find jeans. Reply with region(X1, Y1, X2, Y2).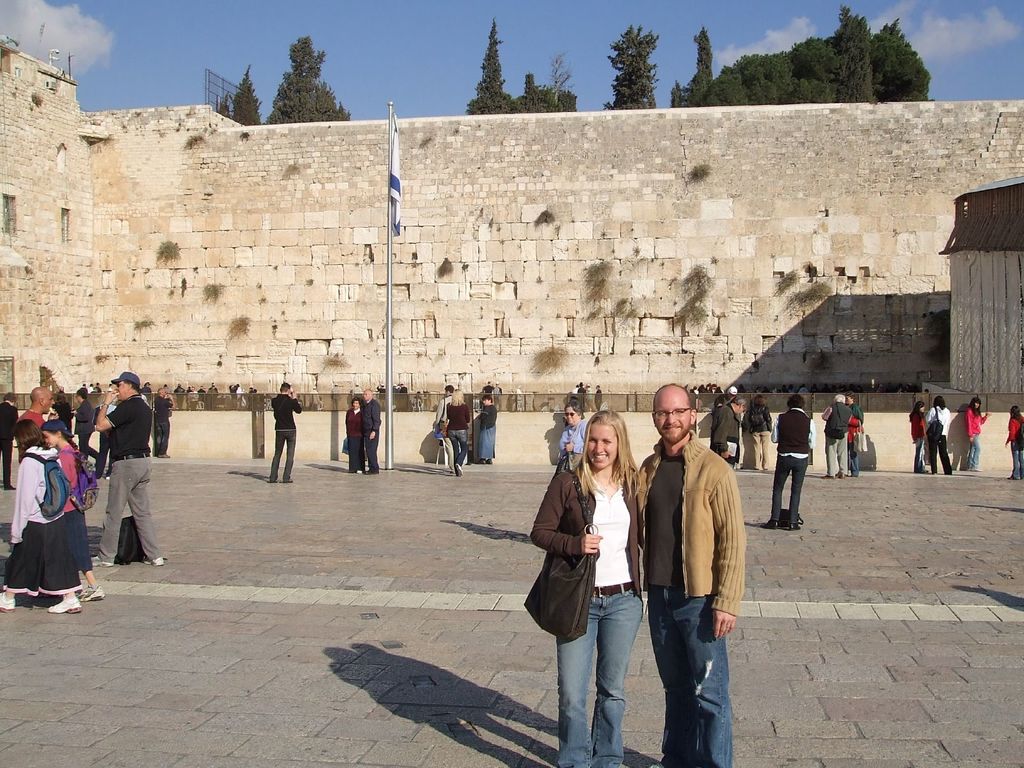
region(968, 431, 980, 470).
